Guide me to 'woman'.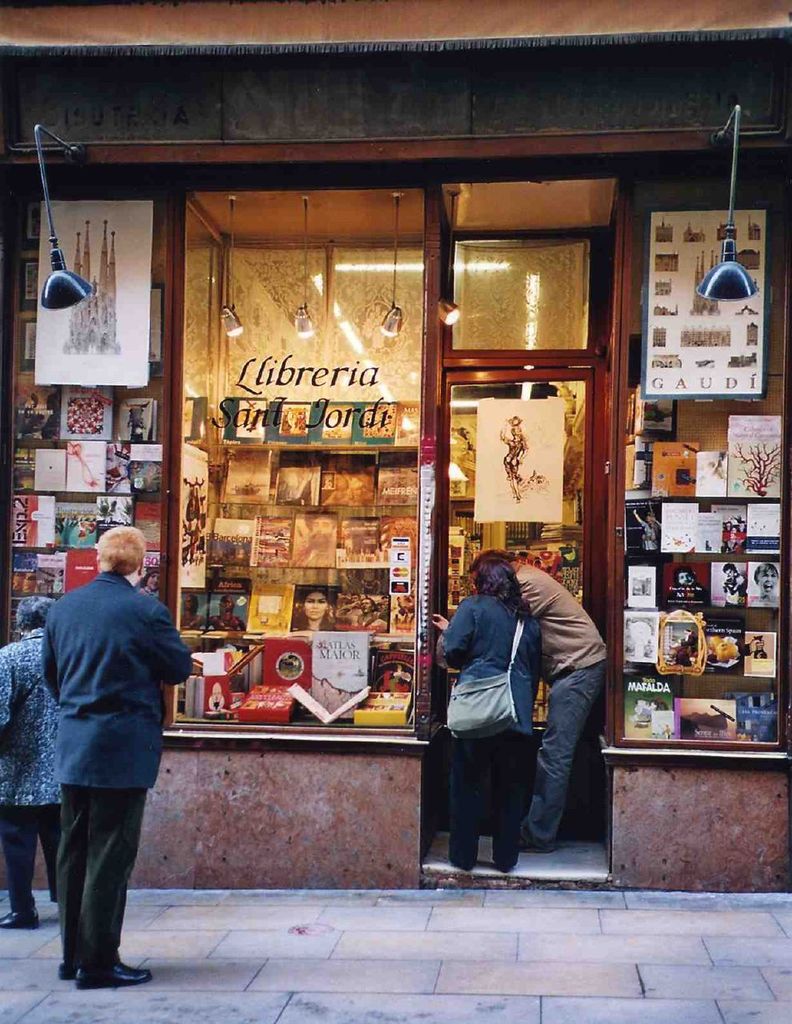
Guidance: bbox=(429, 550, 557, 888).
